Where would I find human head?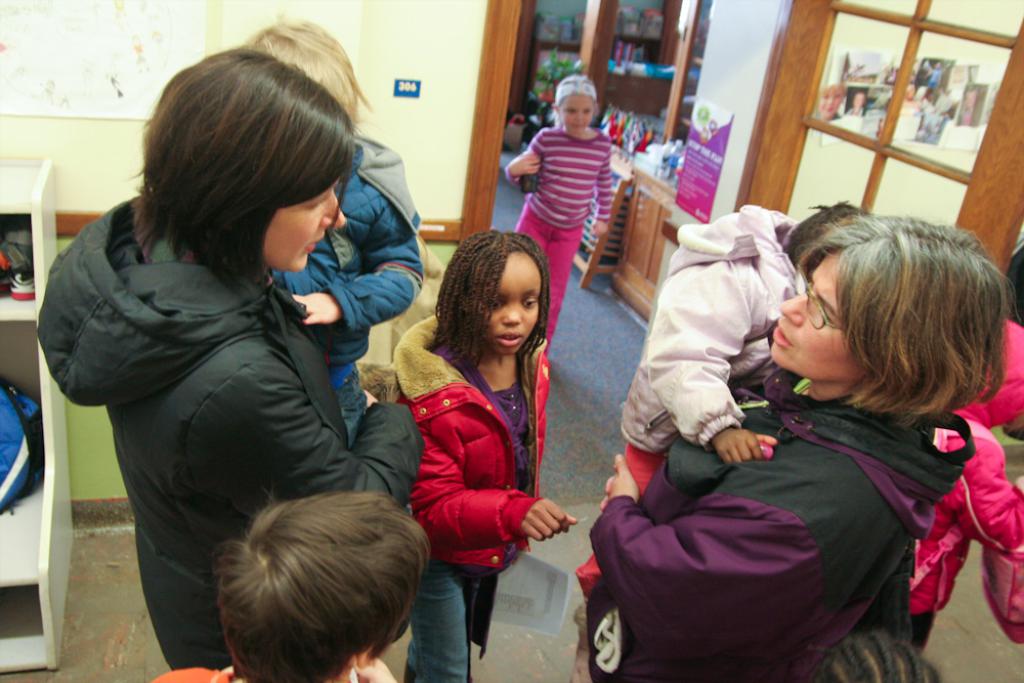
At (245, 18, 359, 119).
